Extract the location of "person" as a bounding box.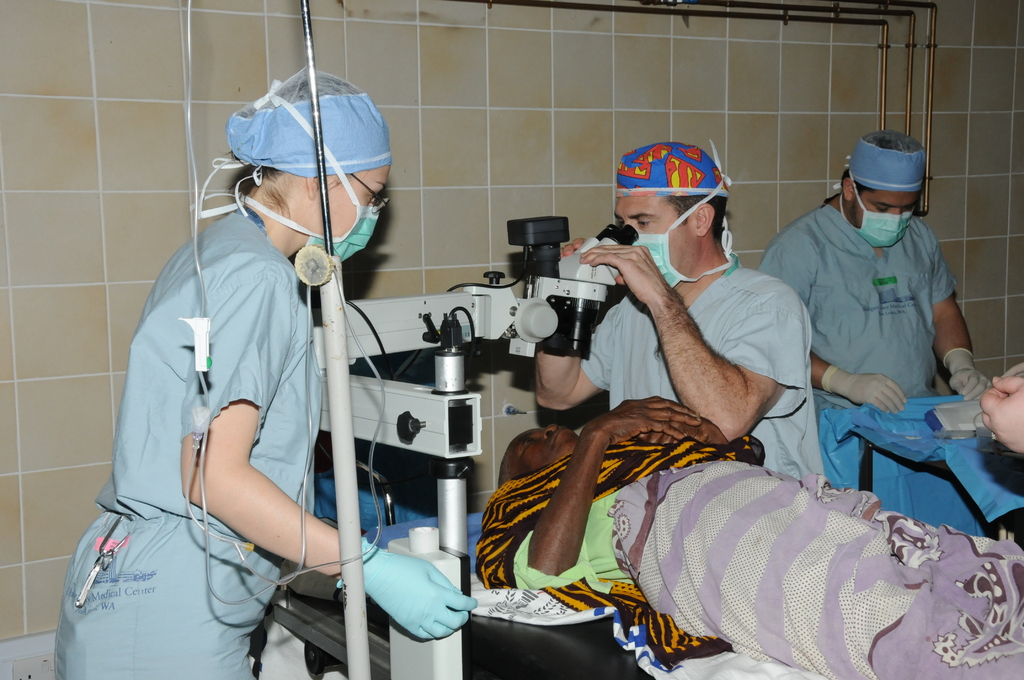
(471, 369, 1023, 679).
